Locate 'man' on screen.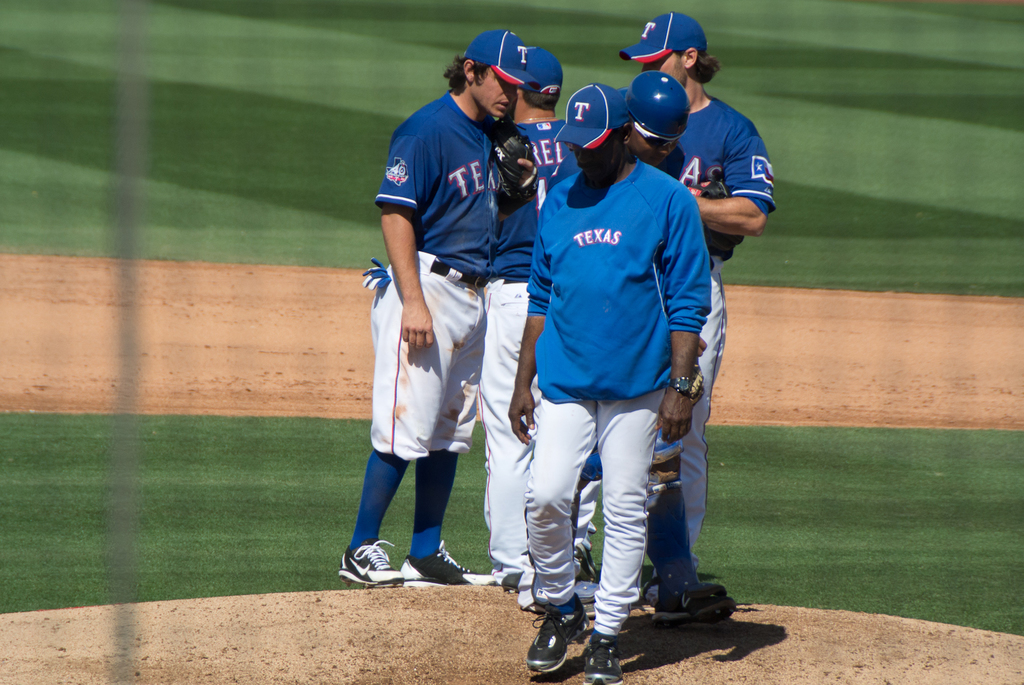
On screen at <bbox>467, 40, 580, 588</bbox>.
